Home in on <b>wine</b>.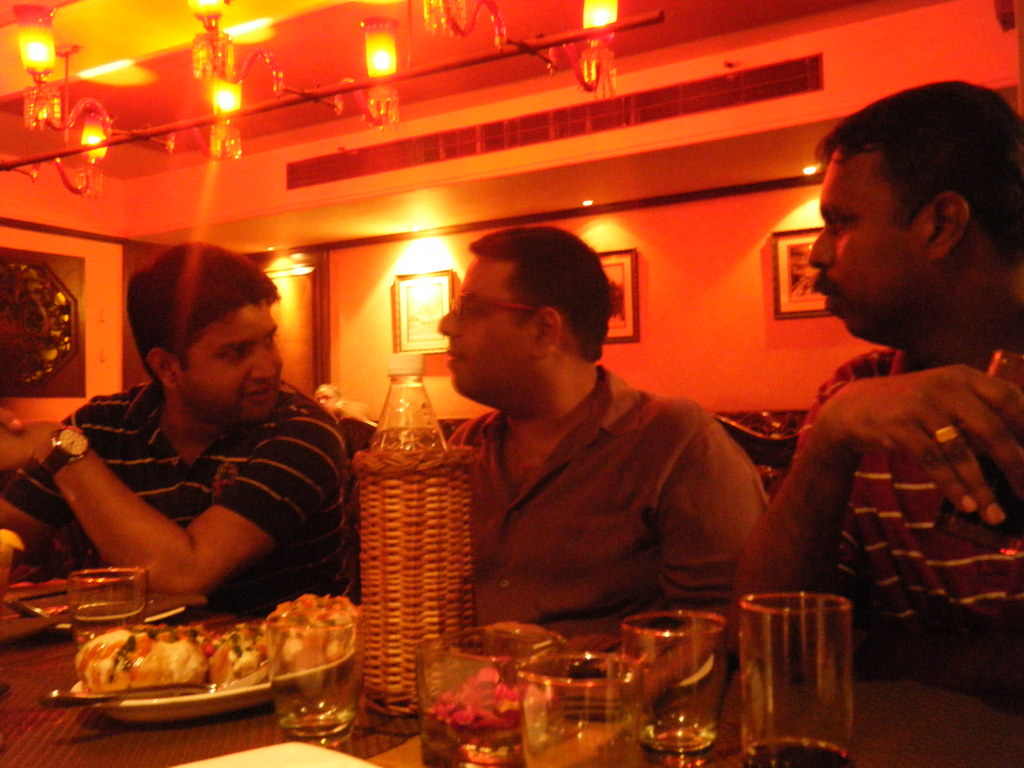
Homed in at <bbox>742, 733, 860, 767</bbox>.
